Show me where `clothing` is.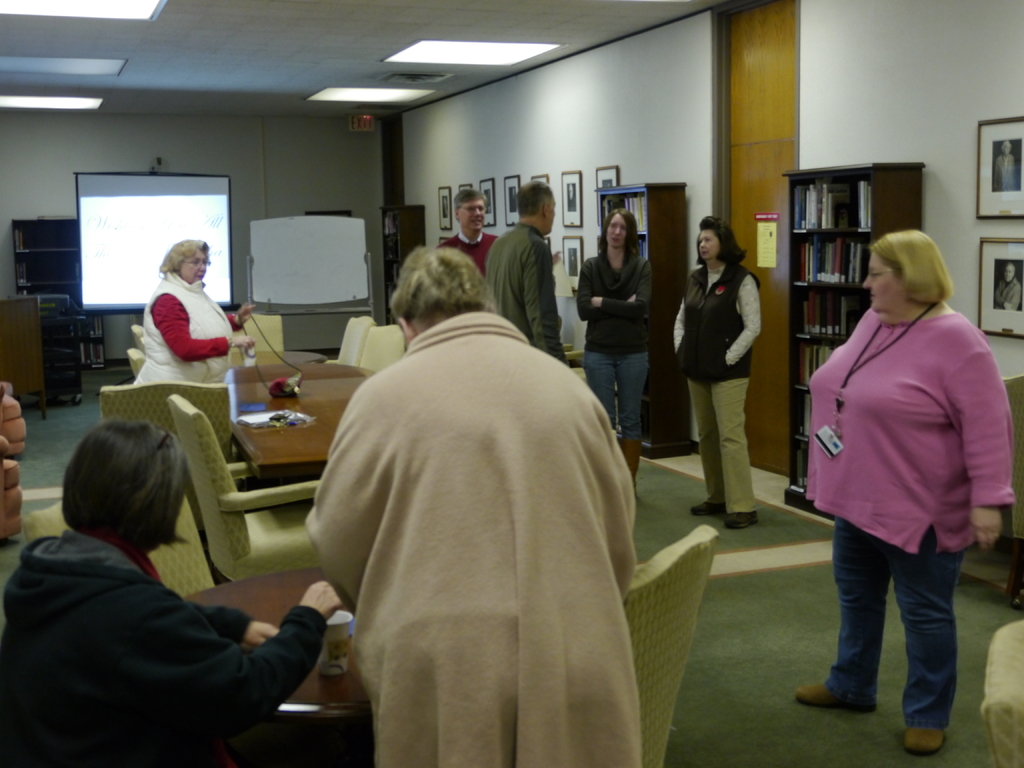
`clothing` is at BBox(136, 264, 237, 389).
